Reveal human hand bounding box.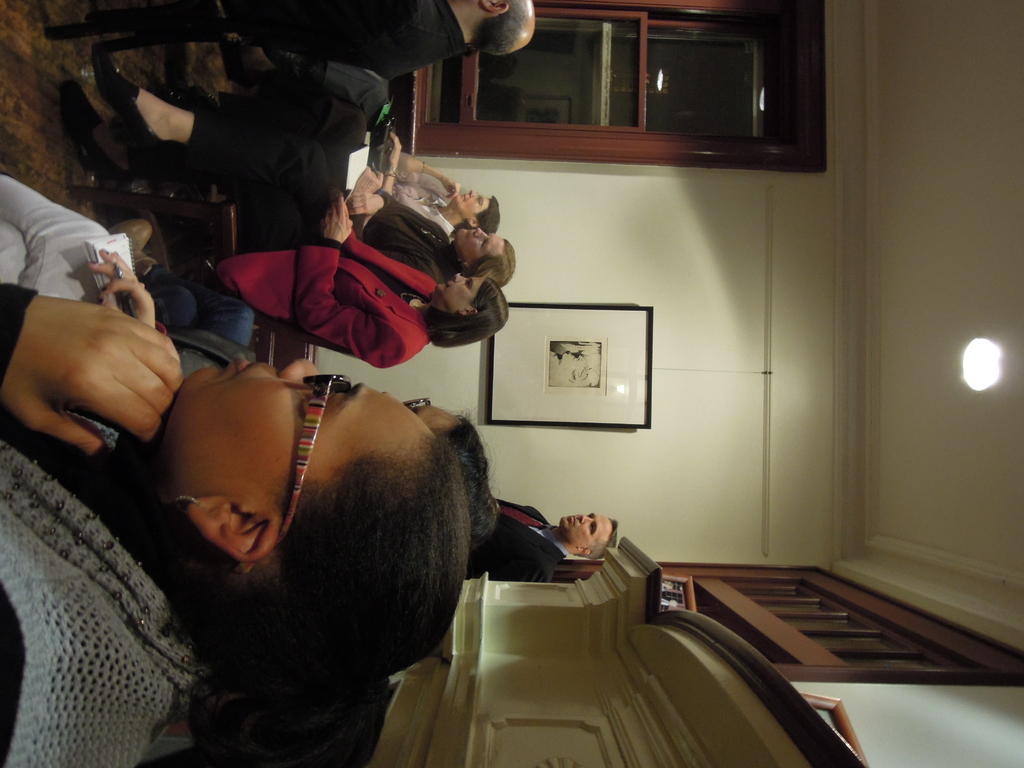
Revealed: pyautogui.locateOnScreen(12, 274, 187, 483).
